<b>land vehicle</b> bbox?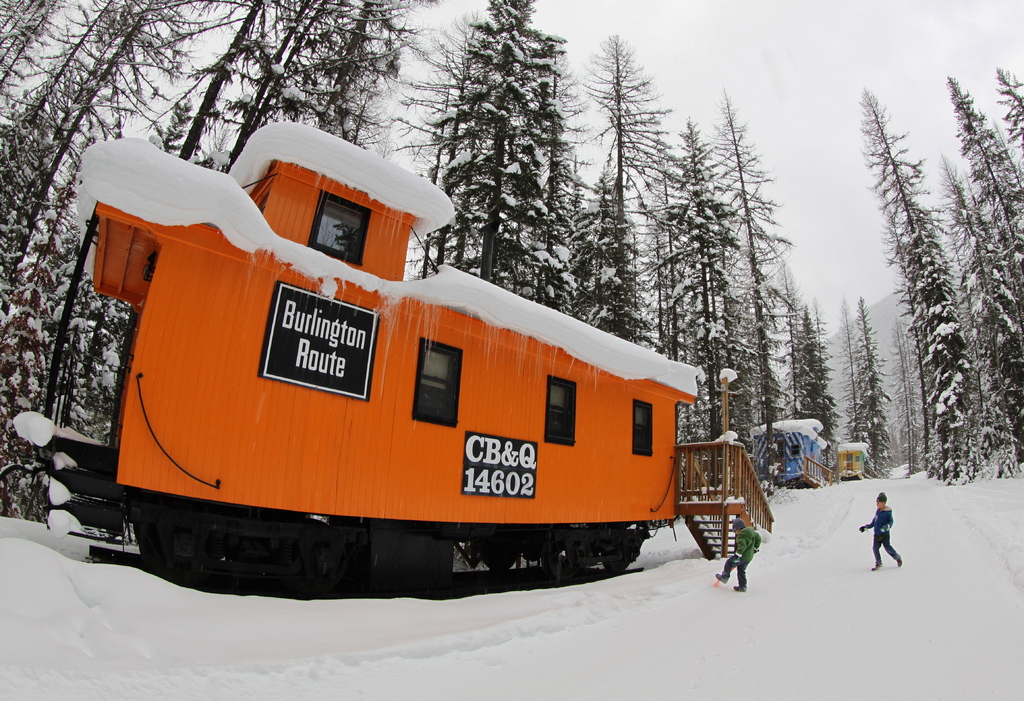
[4,167,784,592]
